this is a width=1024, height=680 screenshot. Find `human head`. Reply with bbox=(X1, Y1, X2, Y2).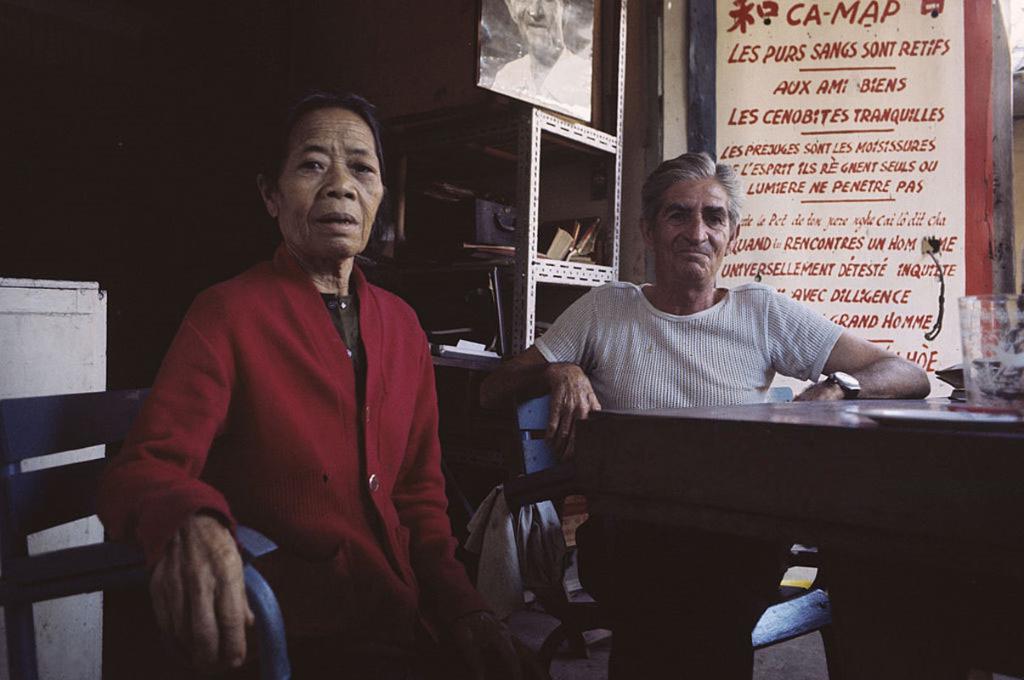
bbox=(505, 0, 574, 65).
